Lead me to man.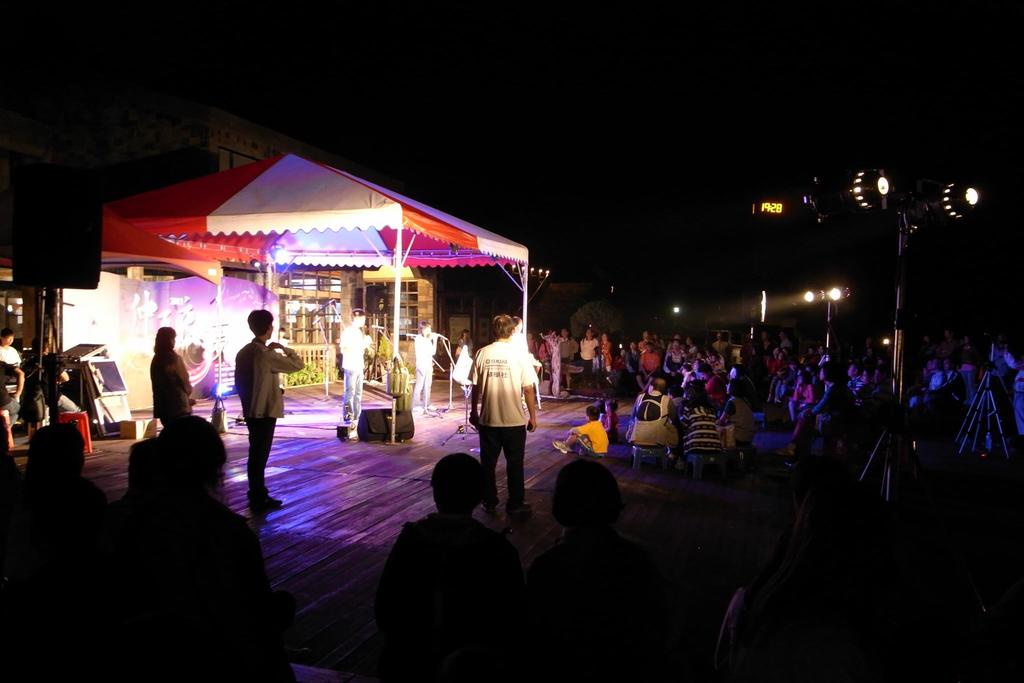
Lead to <box>19,334,83,425</box>.
